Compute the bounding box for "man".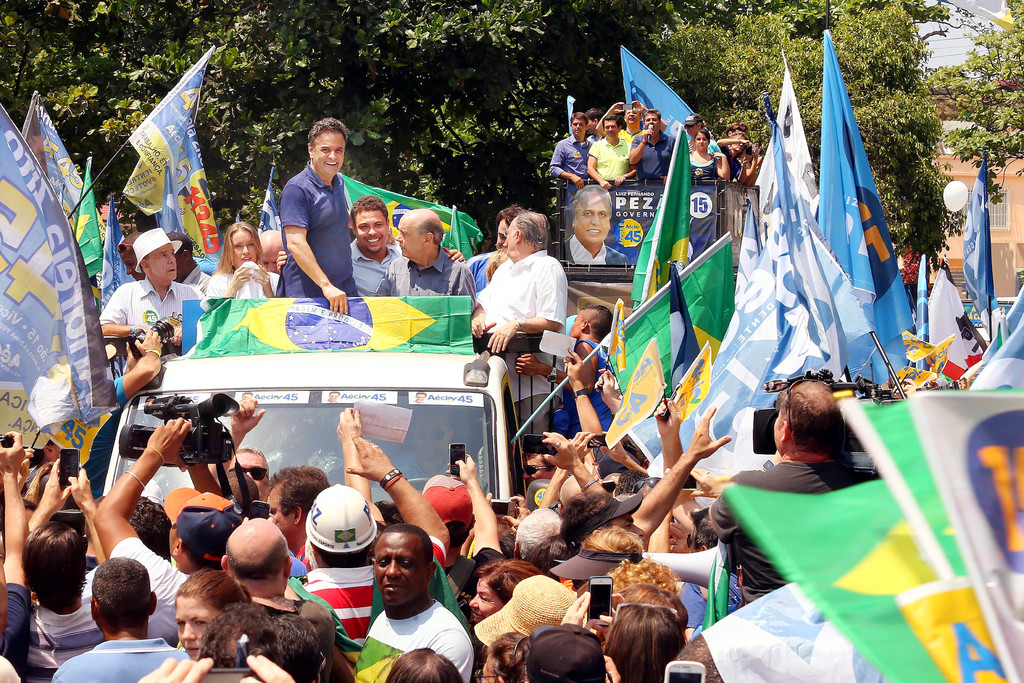
crop(165, 234, 216, 286).
